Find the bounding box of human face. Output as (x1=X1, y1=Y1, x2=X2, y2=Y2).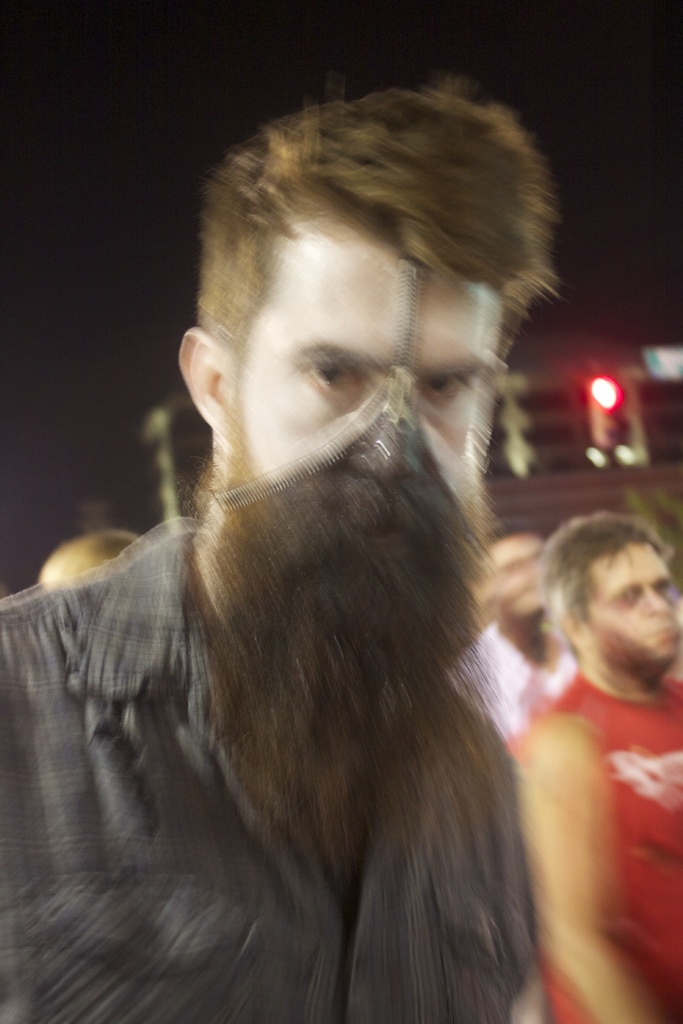
(x1=580, y1=533, x2=682, y2=692).
